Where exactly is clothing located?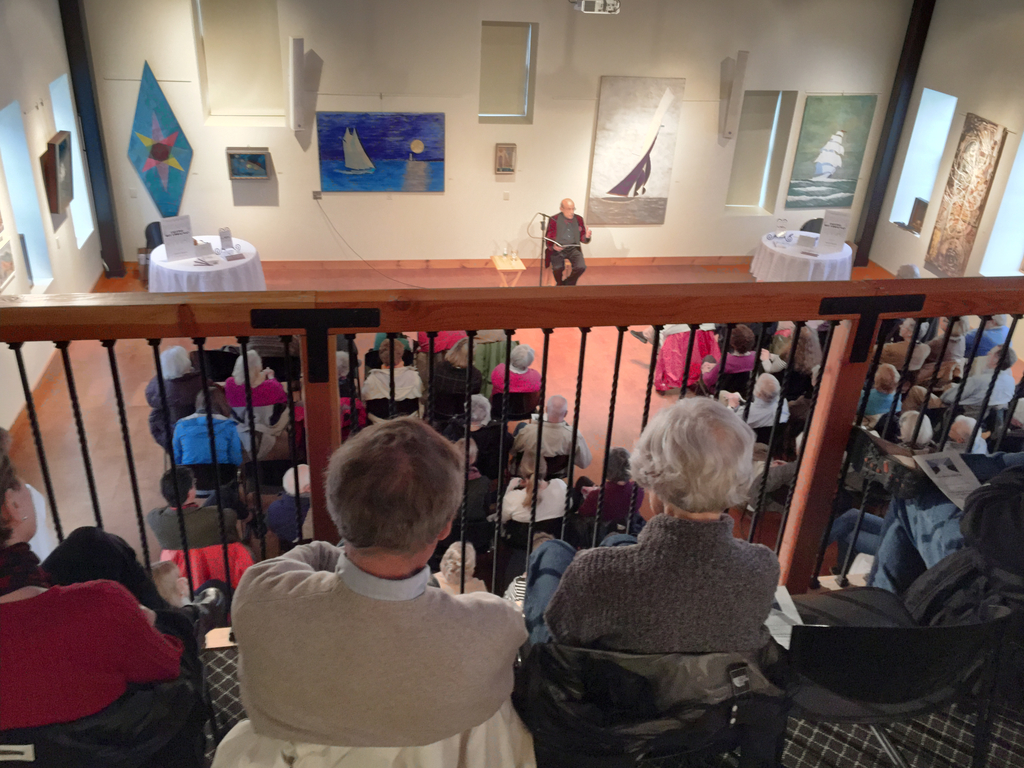
Its bounding box is 222,372,295,415.
